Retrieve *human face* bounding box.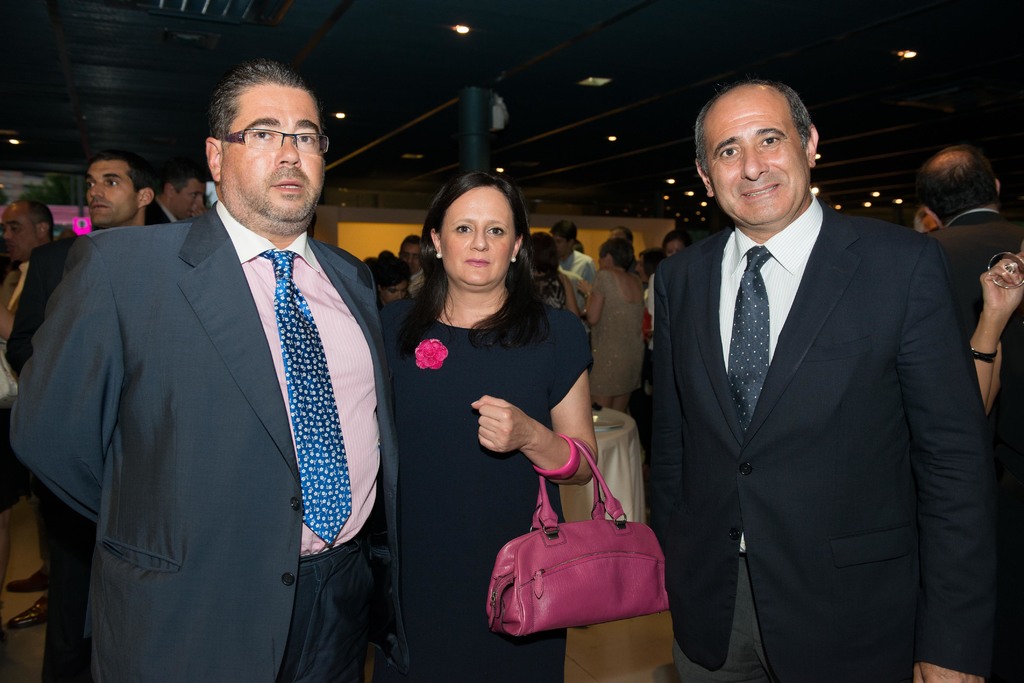
Bounding box: [84,159,133,229].
